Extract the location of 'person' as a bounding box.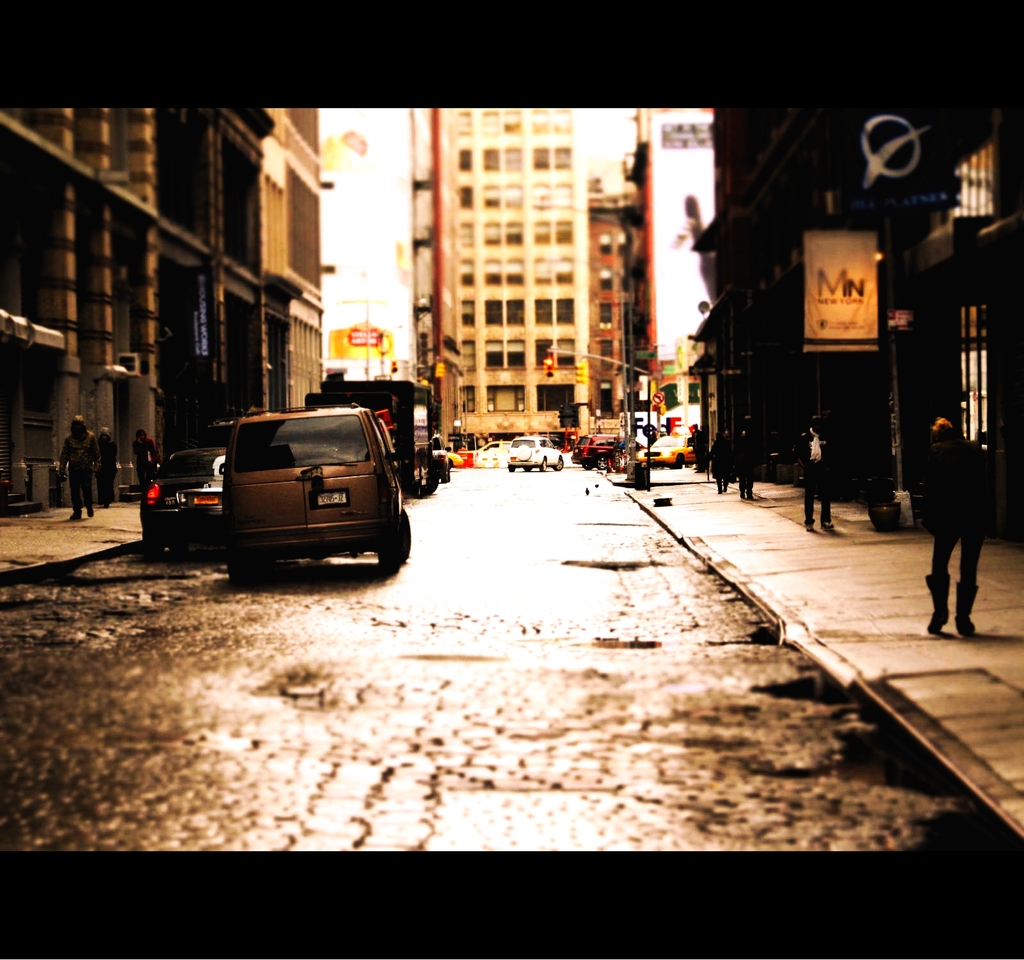
select_region(805, 406, 843, 534).
